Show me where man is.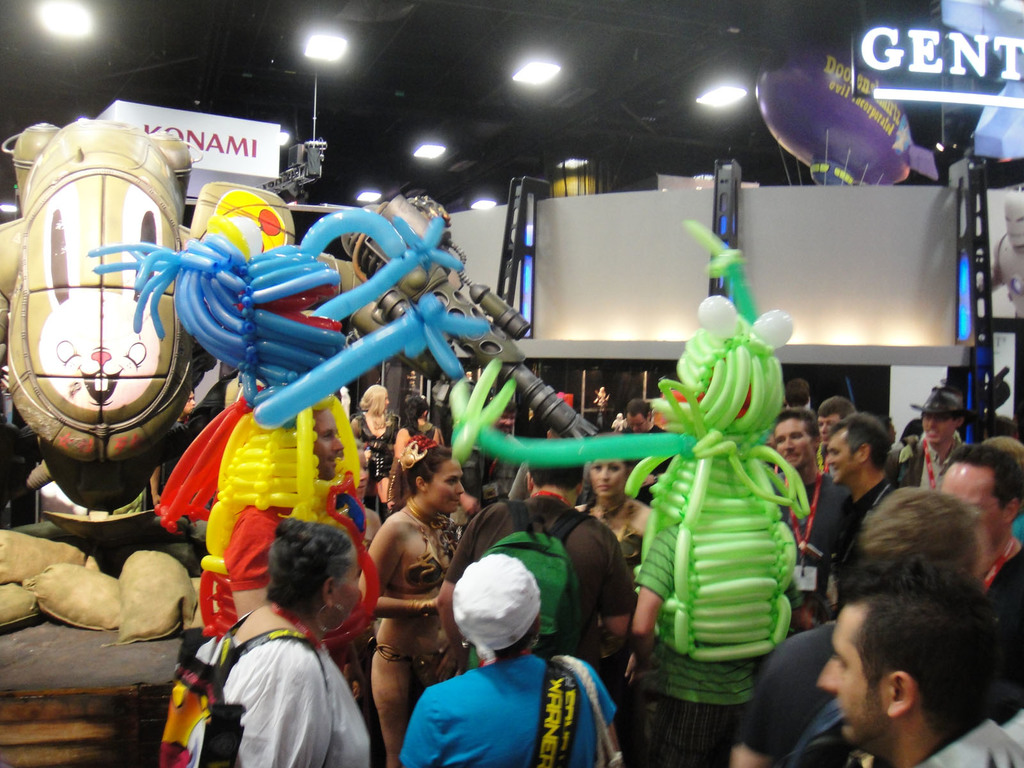
man is at {"x1": 824, "y1": 413, "x2": 898, "y2": 627}.
